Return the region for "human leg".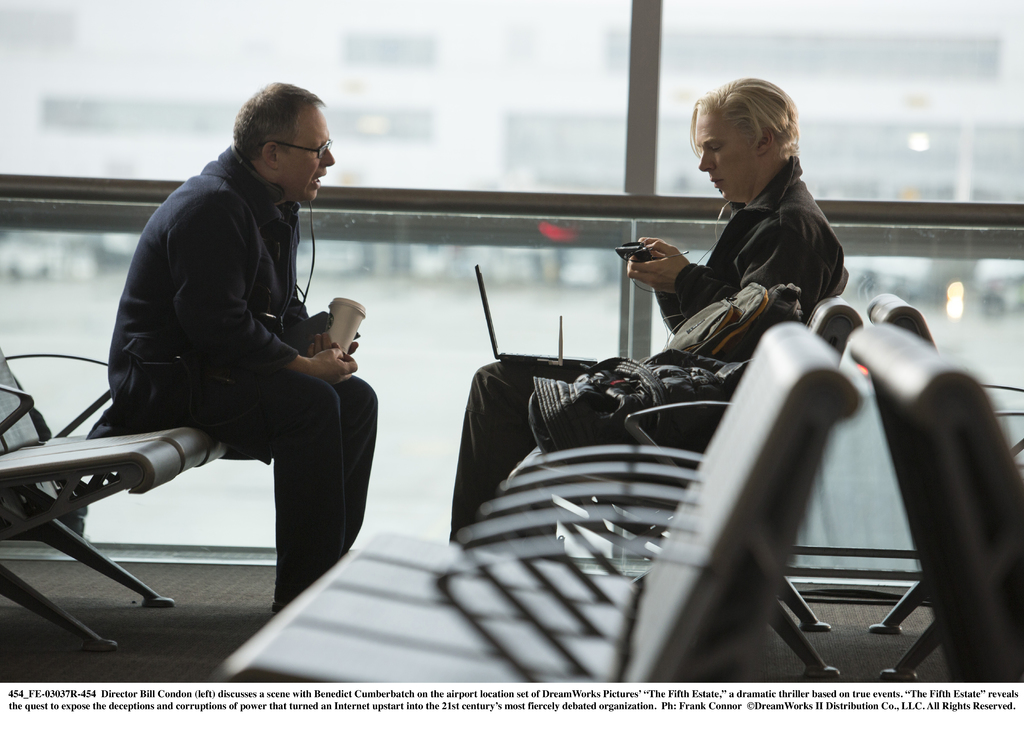
[192,359,343,612].
